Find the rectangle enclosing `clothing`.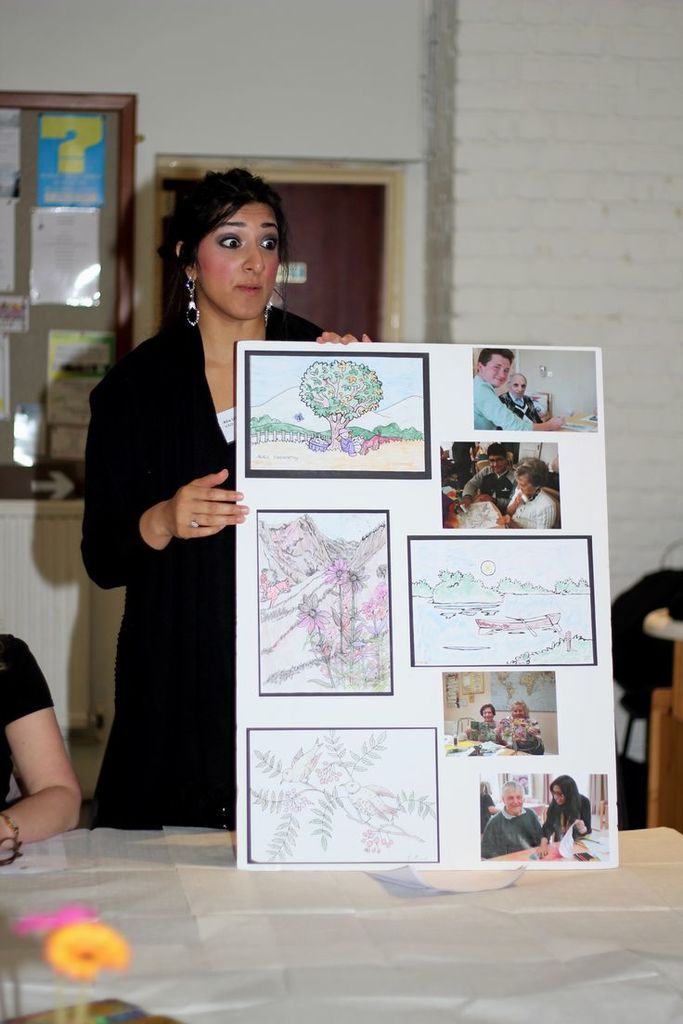
left=611, top=569, right=682, bottom=726.
